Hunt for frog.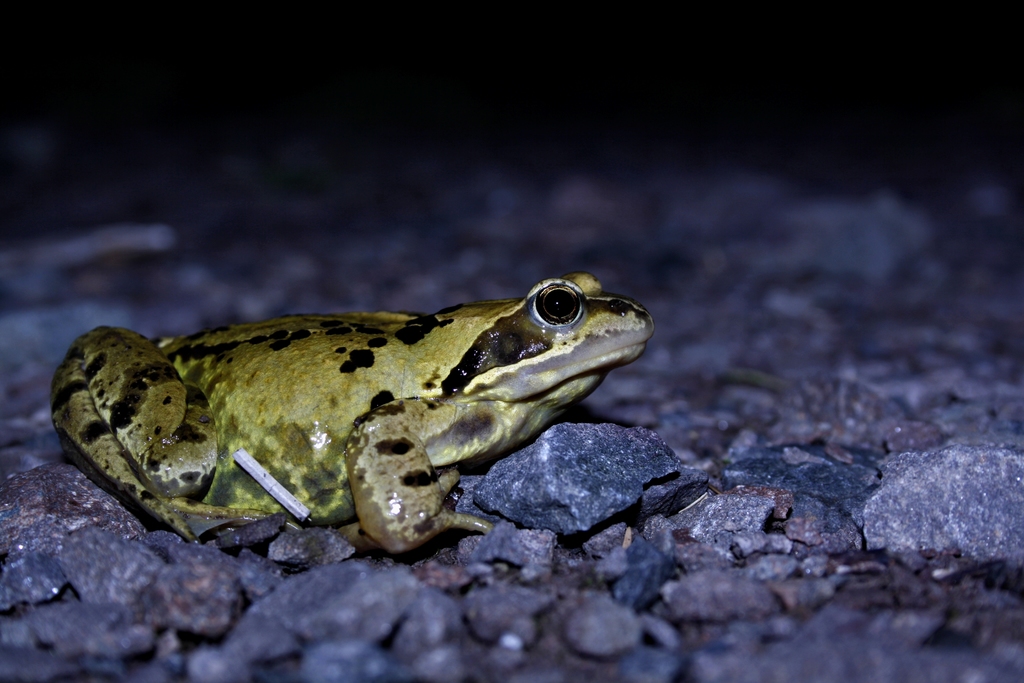
Hunted down at left=50, top=269, right=653, bottom=554.
